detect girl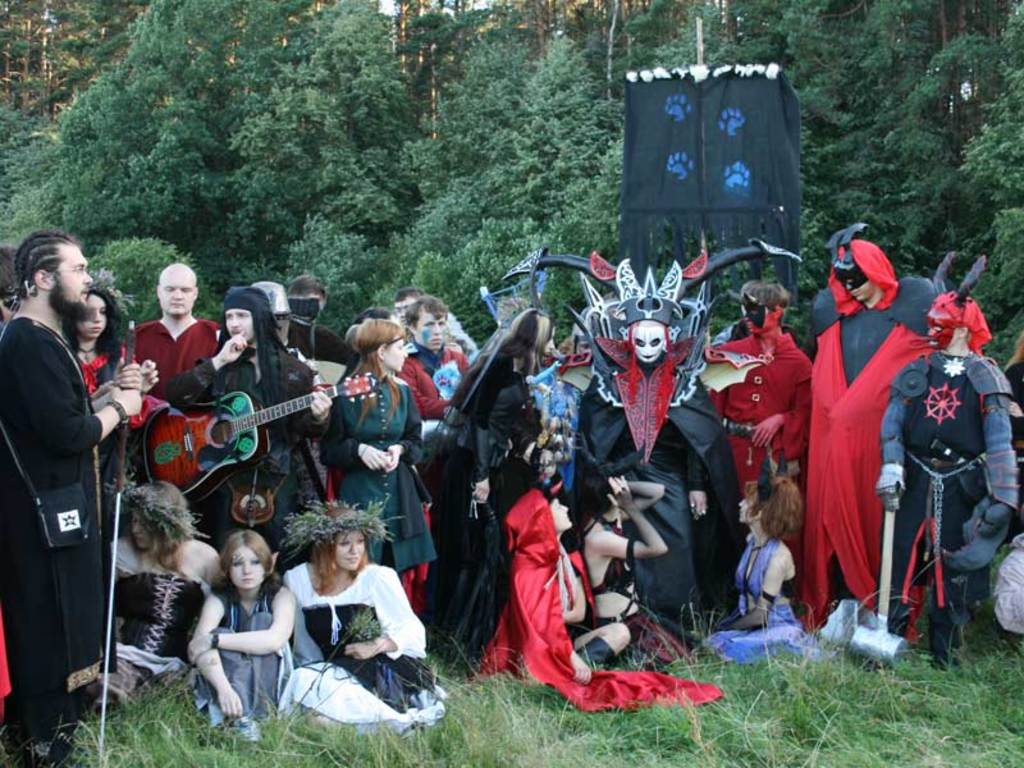
707,467,815,666
